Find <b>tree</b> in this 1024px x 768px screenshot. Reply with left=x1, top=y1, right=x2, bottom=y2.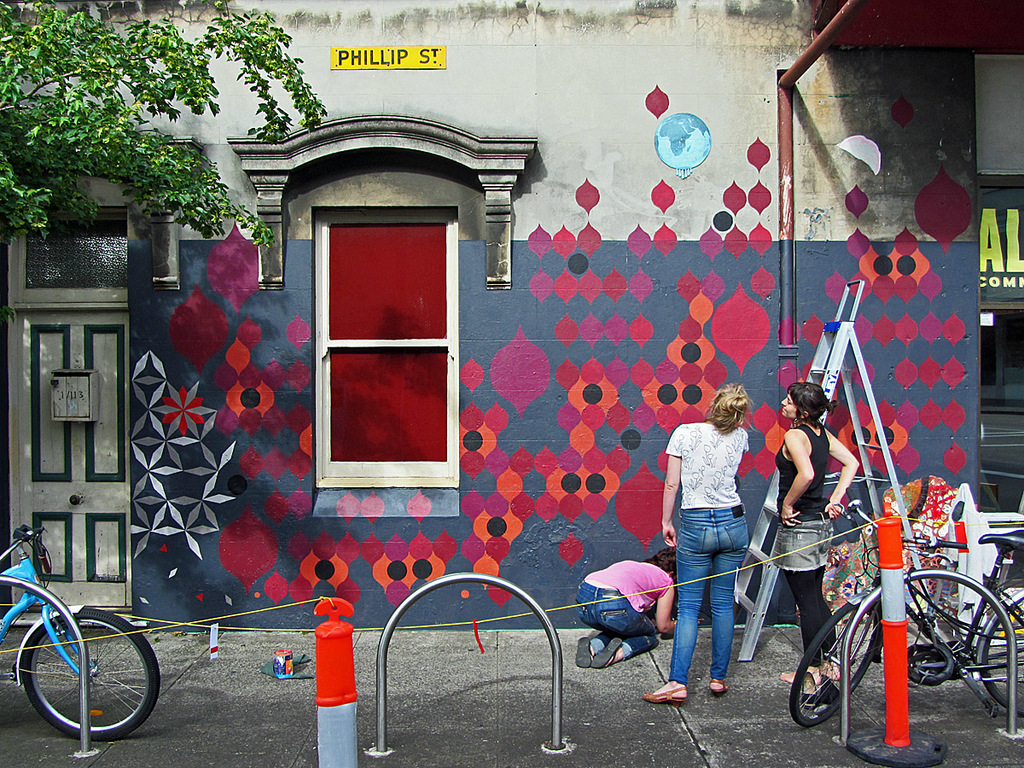
left=0, top=0, right=329, bottom=247.
